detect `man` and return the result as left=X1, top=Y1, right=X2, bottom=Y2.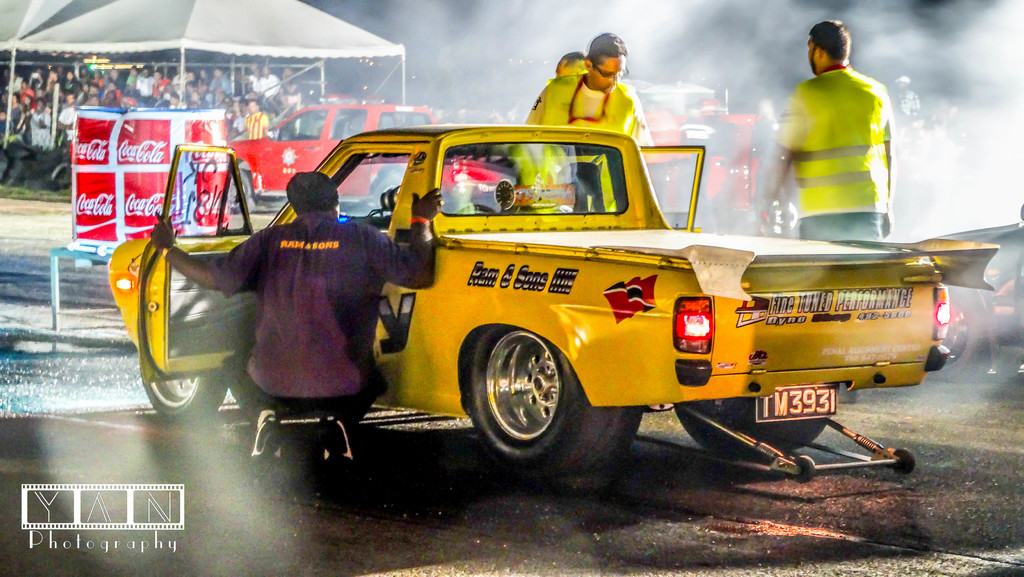
left=173, top=92, right=184, bottom=108.
